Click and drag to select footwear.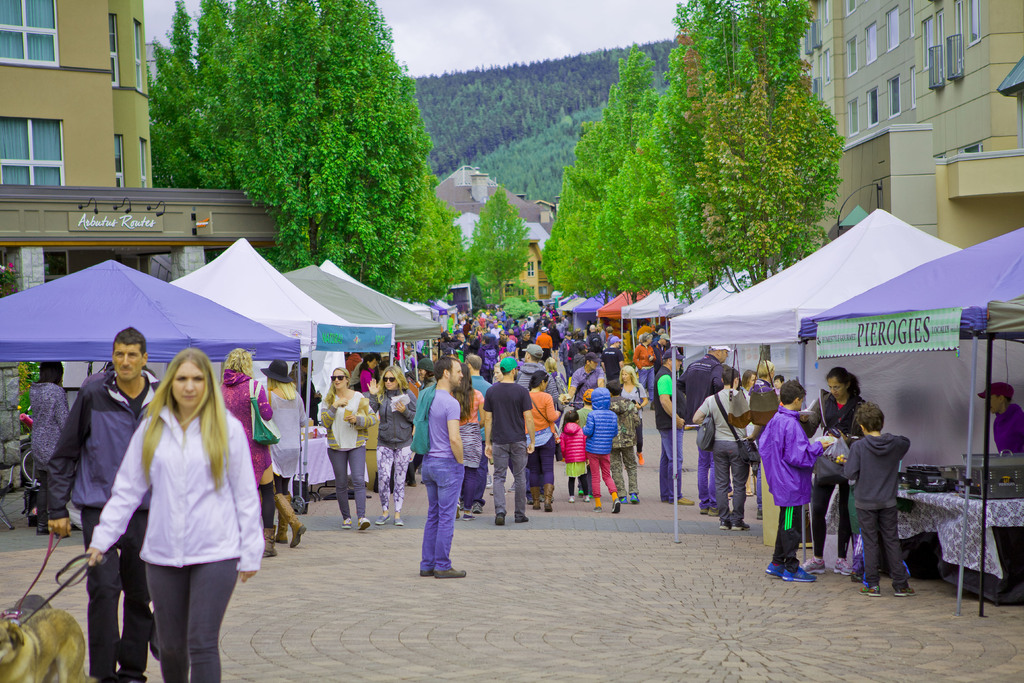
Selection: x1=394, y1=515, x2=401, y2=524.
